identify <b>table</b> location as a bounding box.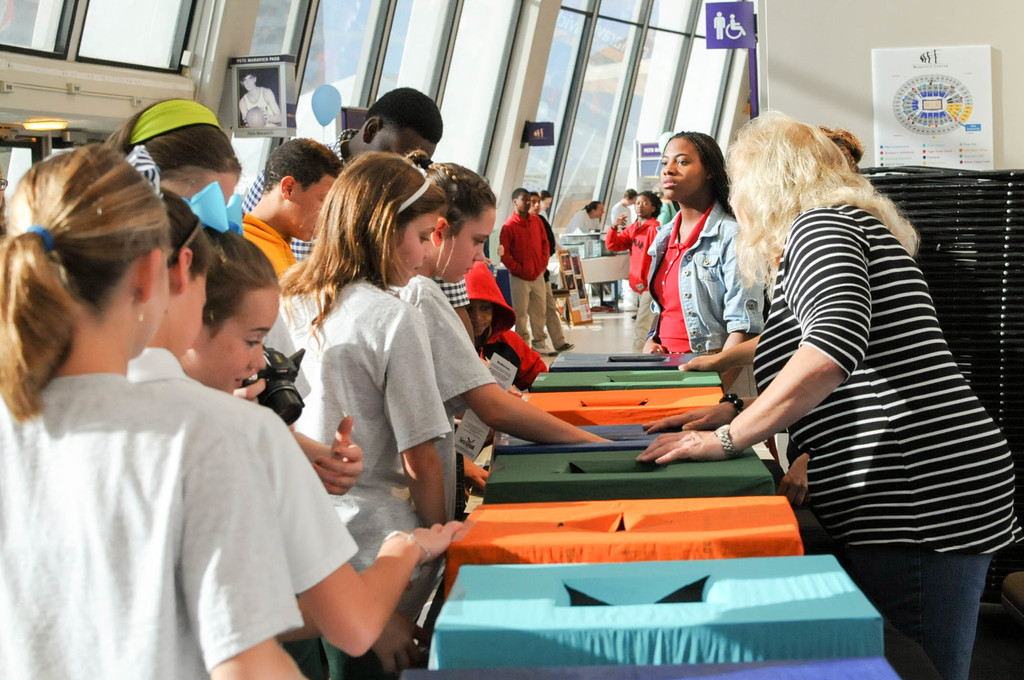
<bbox>545, 249, 634, 317</bbox>.
